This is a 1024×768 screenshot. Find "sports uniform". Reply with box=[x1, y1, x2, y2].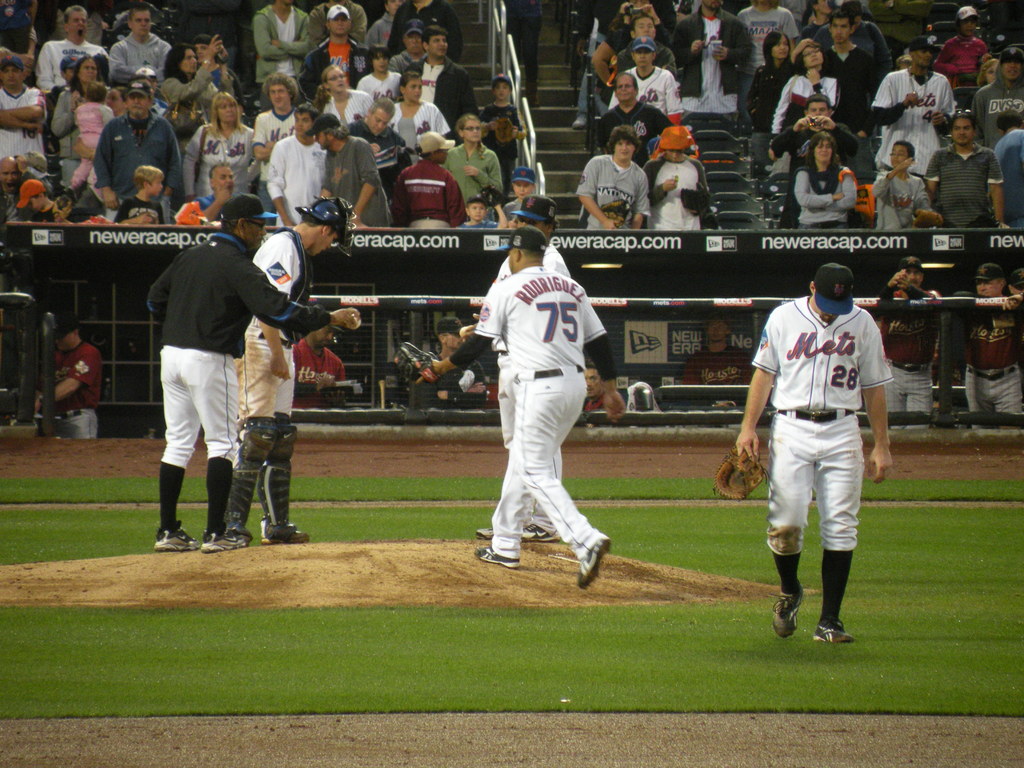
box=[148, 193, 334, 550].
